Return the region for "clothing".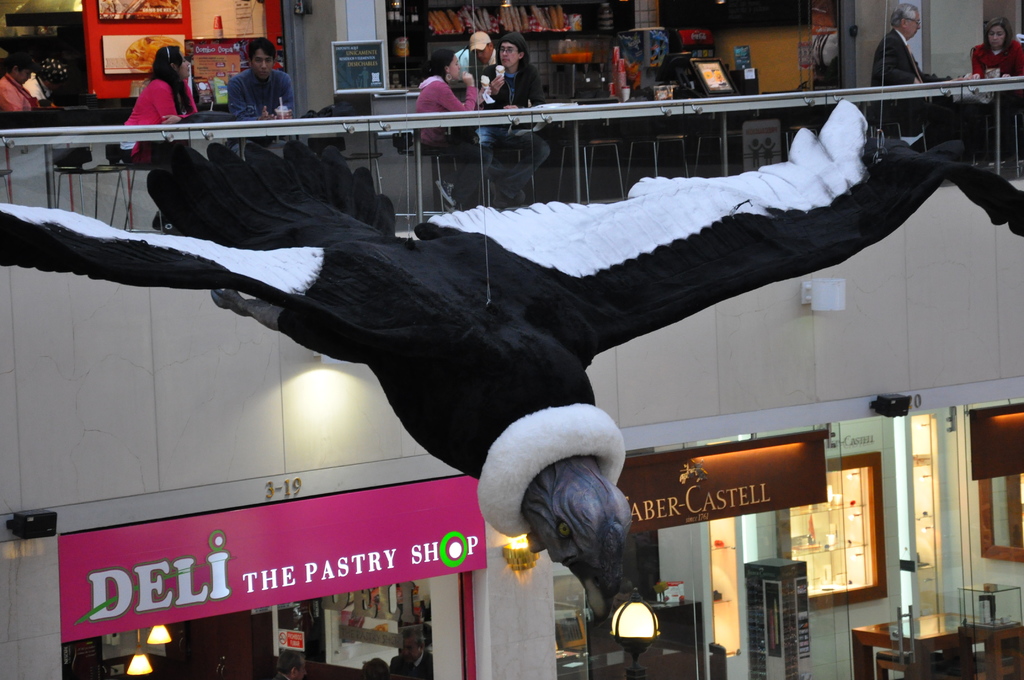
bbox(115, 76, 193, 165).
